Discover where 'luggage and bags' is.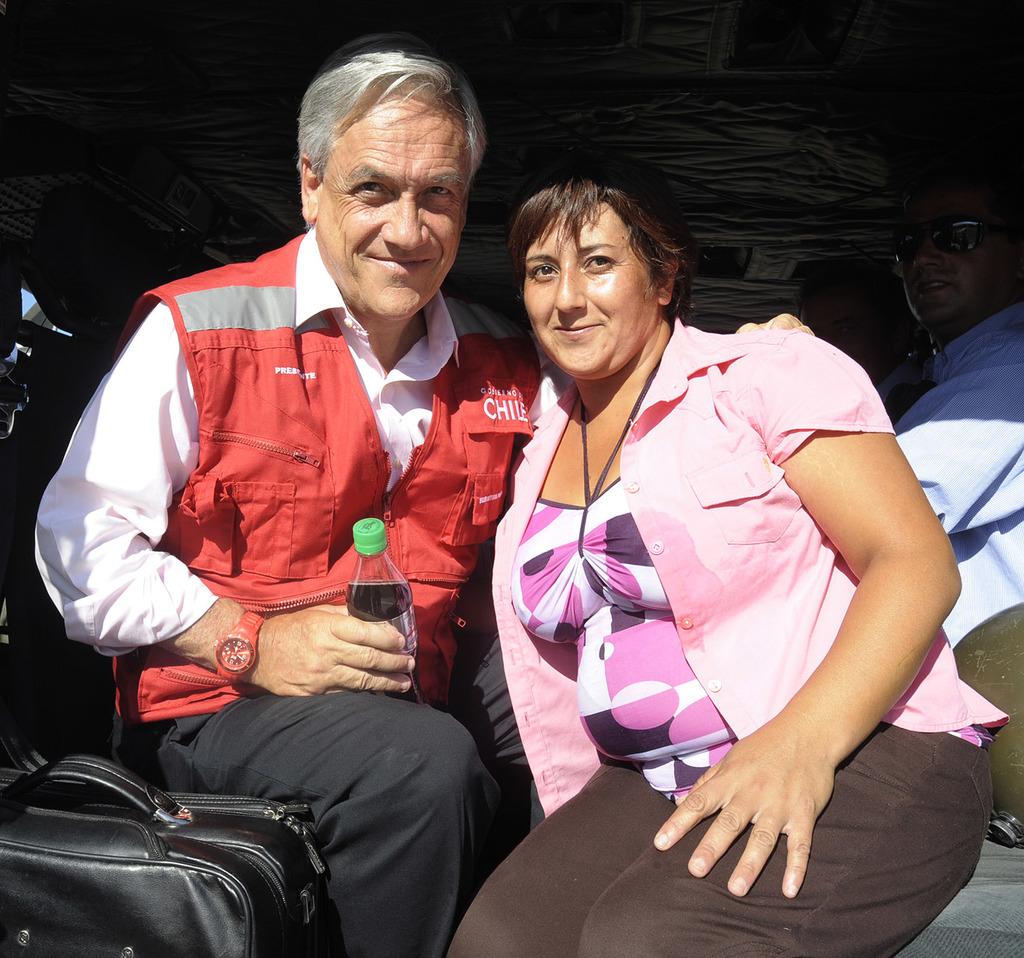
Discovered at 12, 741, 327, 957.
